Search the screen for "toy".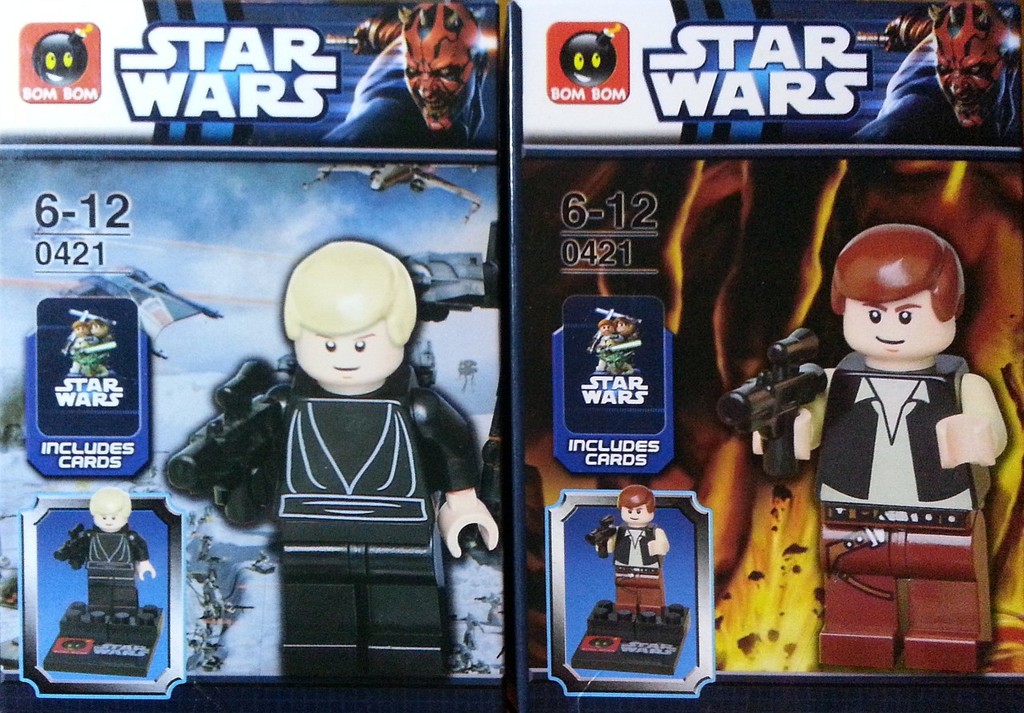
Found at (left=588, top=315, right=637, bottom=378).
